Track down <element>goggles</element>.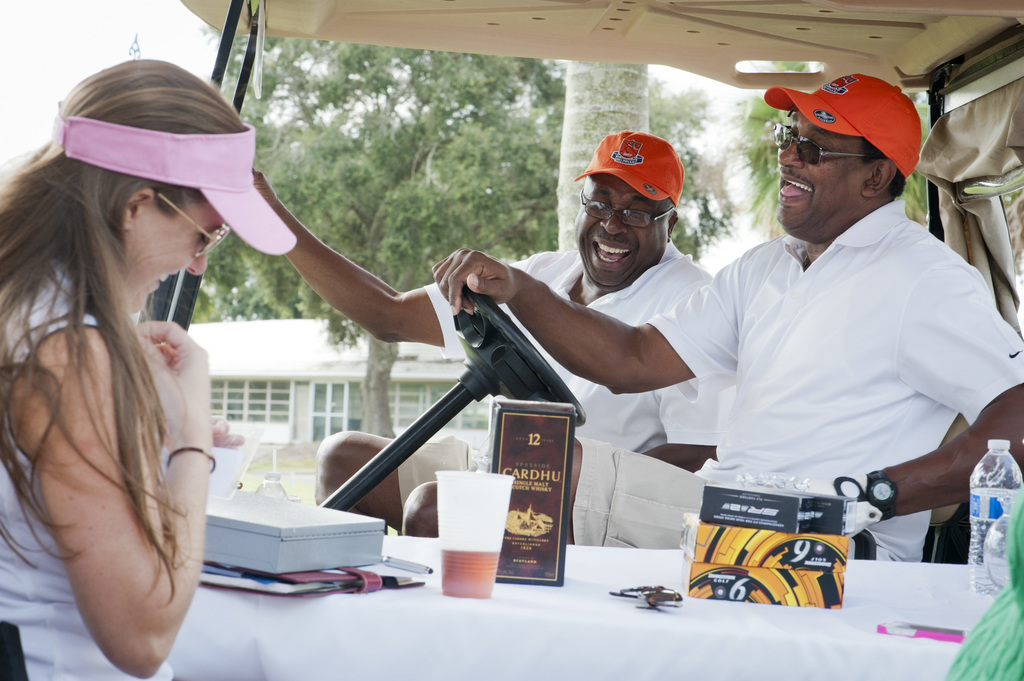
Tracked to crop(770, 120, 872, 170).
